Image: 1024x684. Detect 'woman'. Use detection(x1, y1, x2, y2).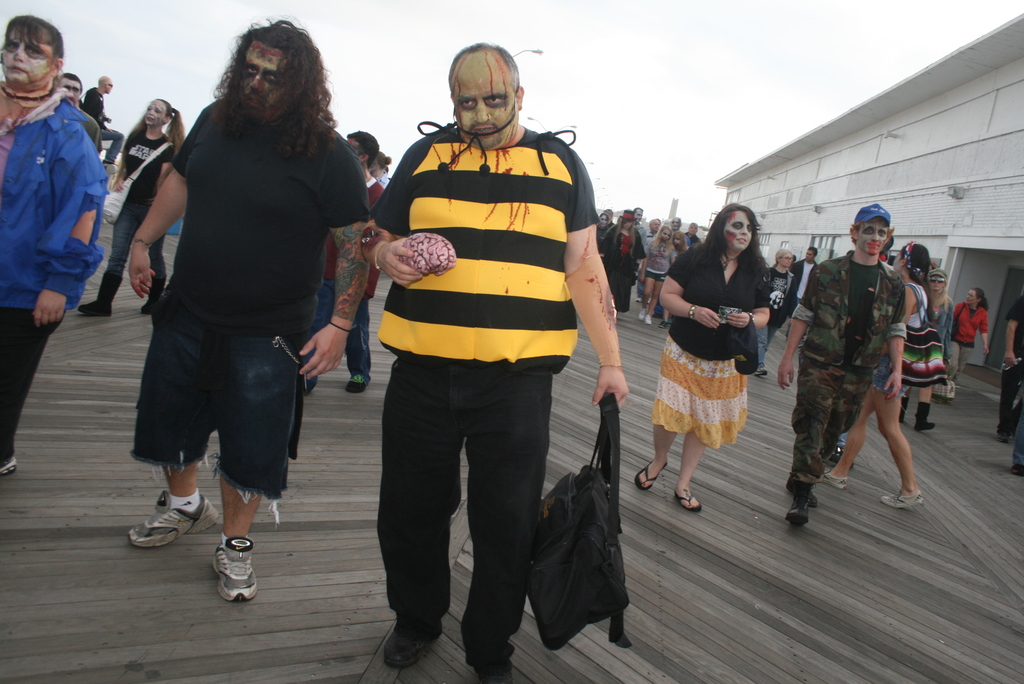
detection(76, 93, 193, 314).
